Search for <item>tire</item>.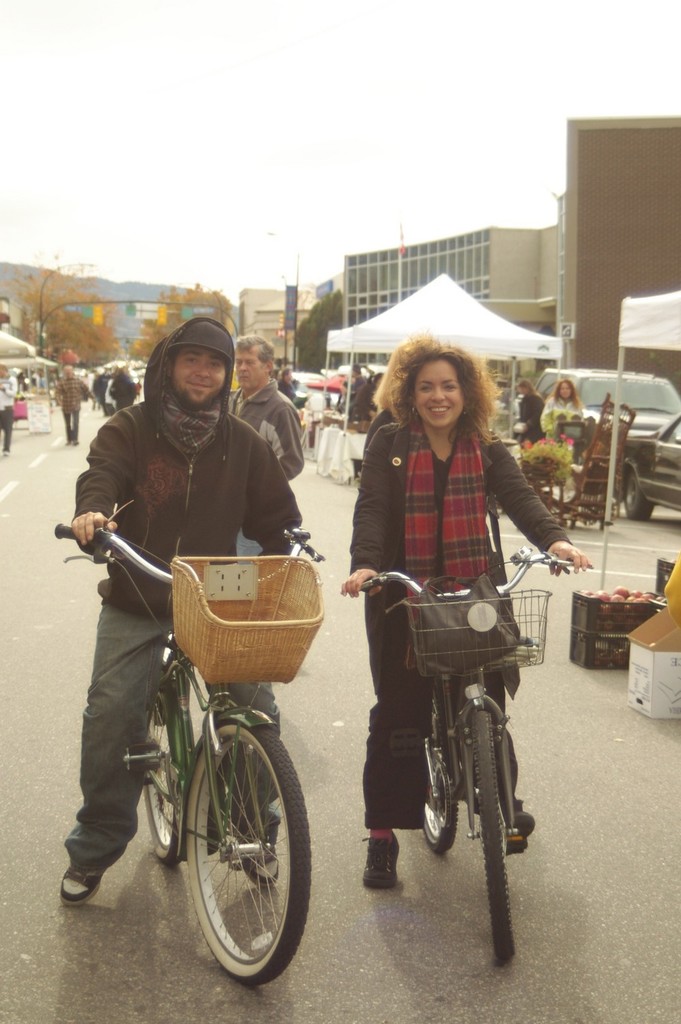
Found at box(622, 460, 659, 526).
